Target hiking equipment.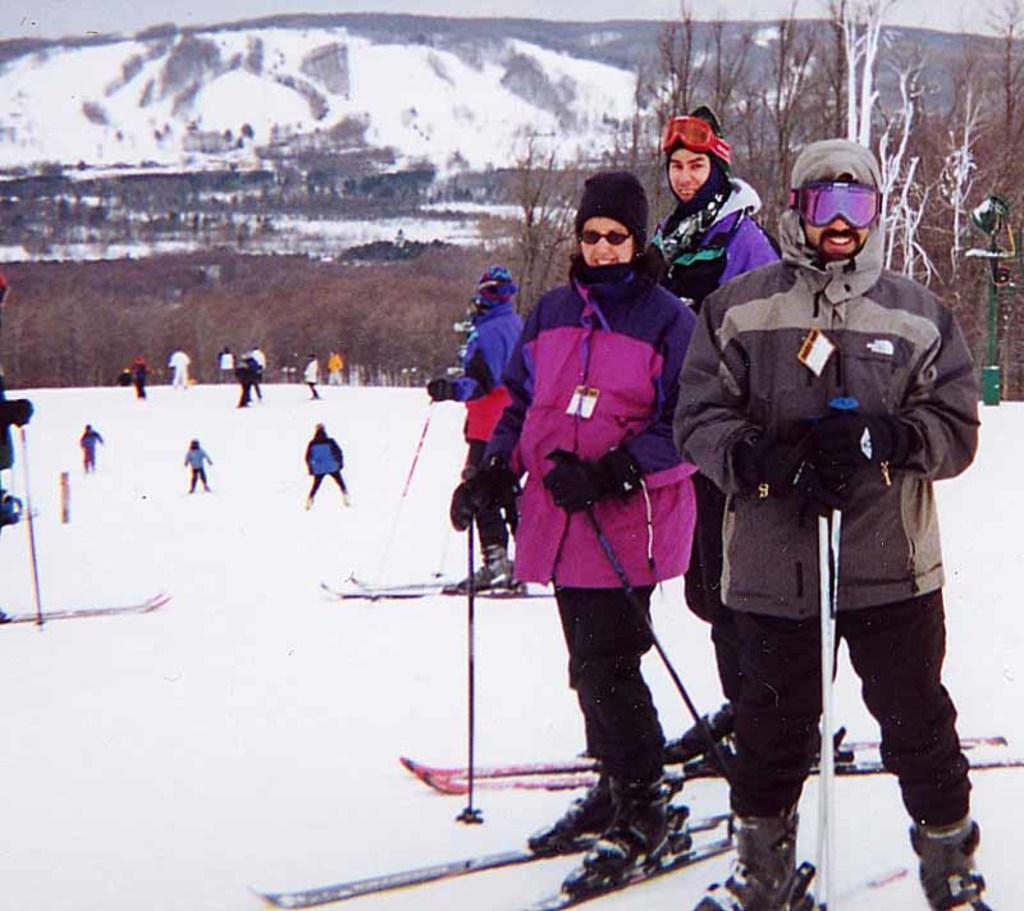
Target region: {"left": 453, "top": 513, "right": 481, "bottom": 828}.
